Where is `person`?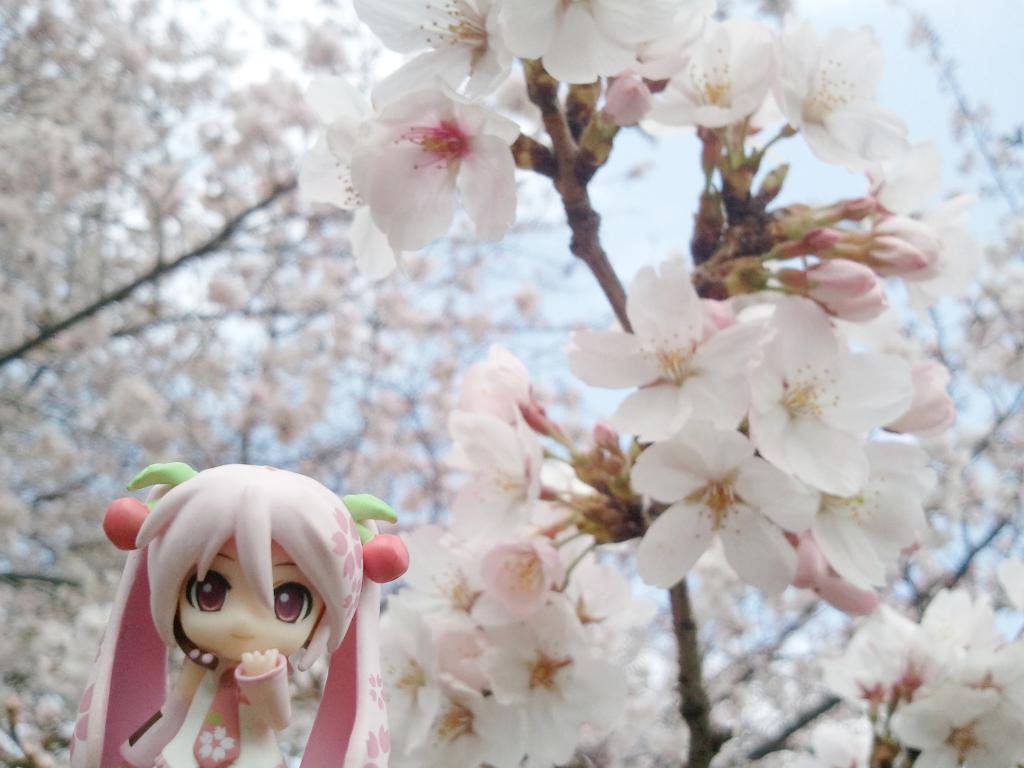
x1=64, y1=460, x2=410, y2=767.
